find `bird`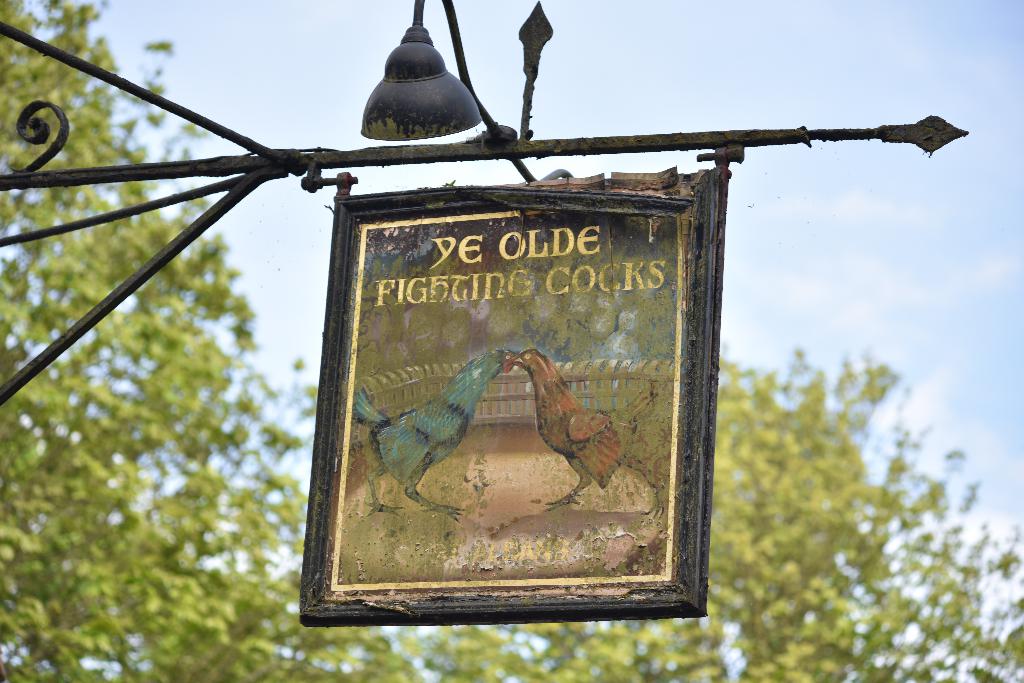
(505,344,671,515)
